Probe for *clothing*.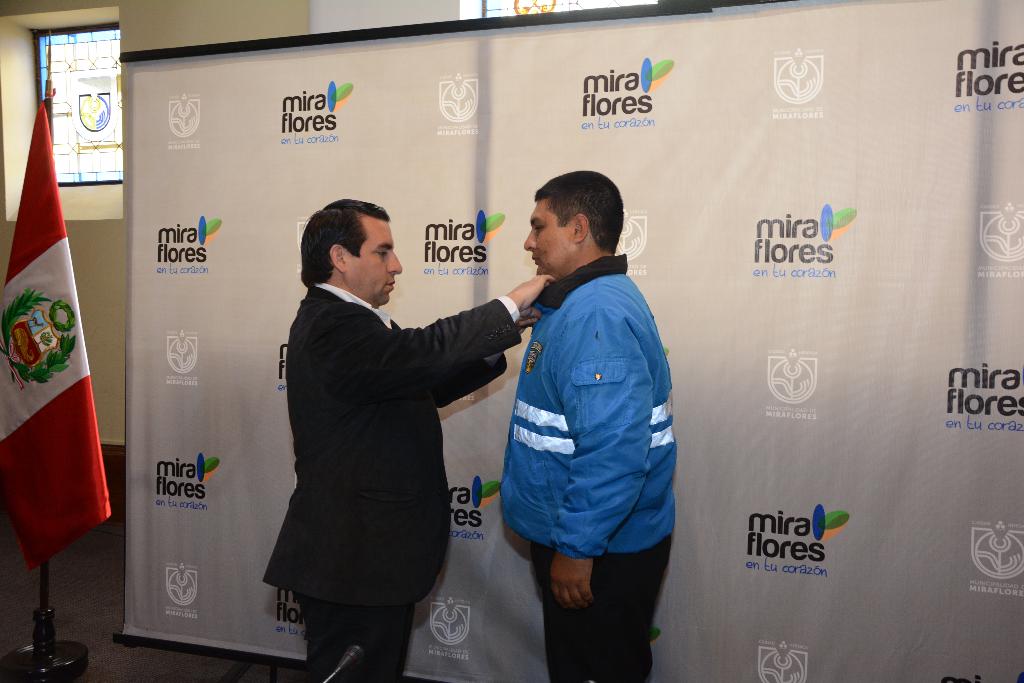
Probe result: (532, 533, 674, 682).
